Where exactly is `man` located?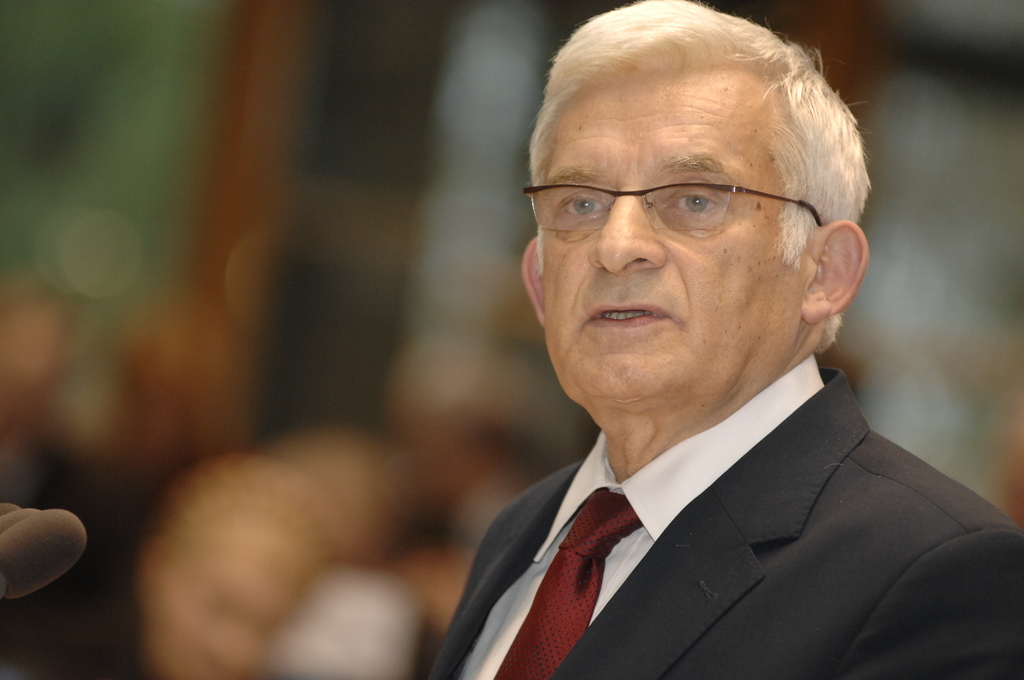
Its bounding box is 423:0:1023:679.
